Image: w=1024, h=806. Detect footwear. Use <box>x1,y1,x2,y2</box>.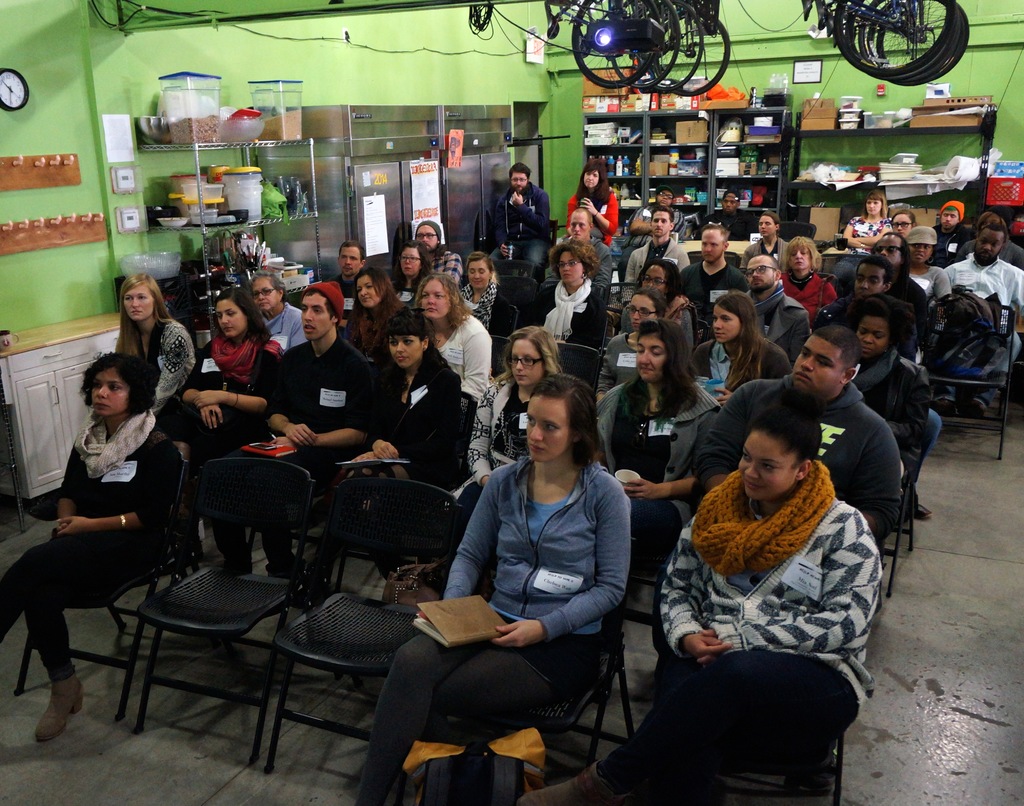
<box>33,675,92,743</box>.
